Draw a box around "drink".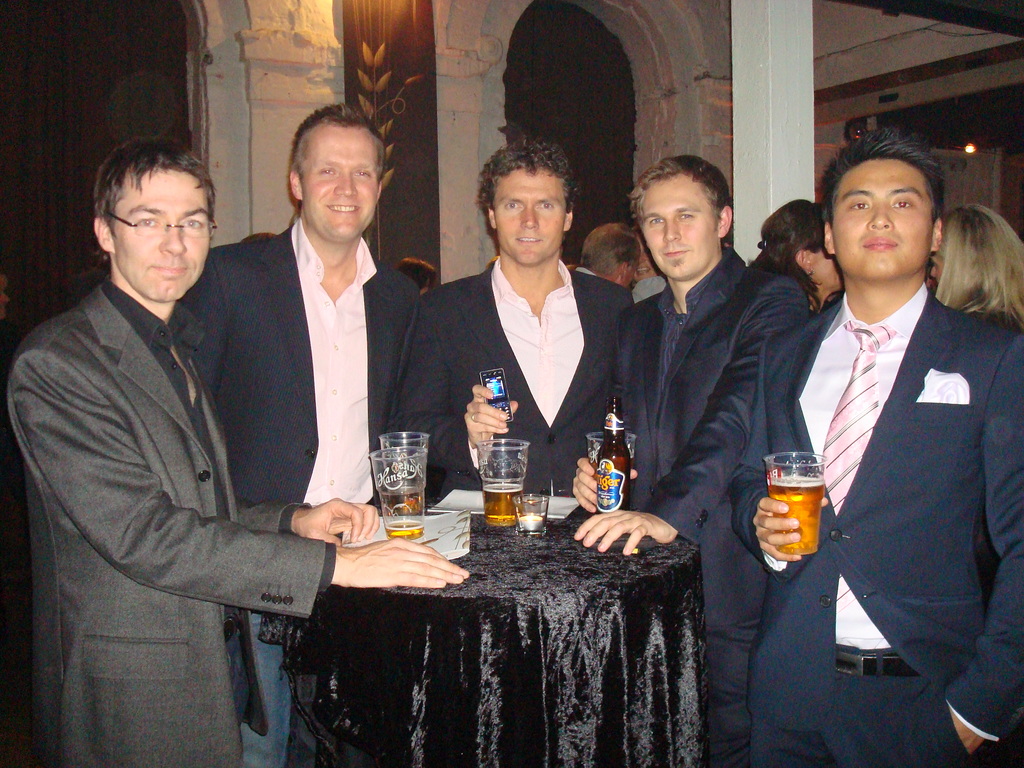
385 487 422 515.
